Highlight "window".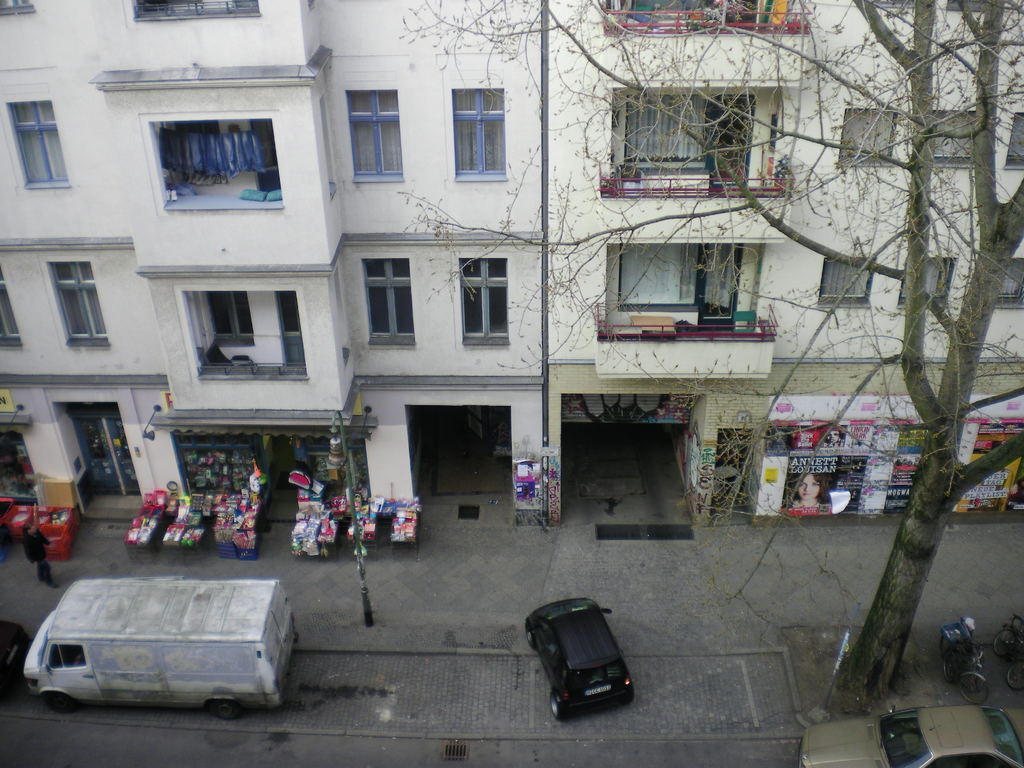
Highlighted region: 52,260,108,352.
